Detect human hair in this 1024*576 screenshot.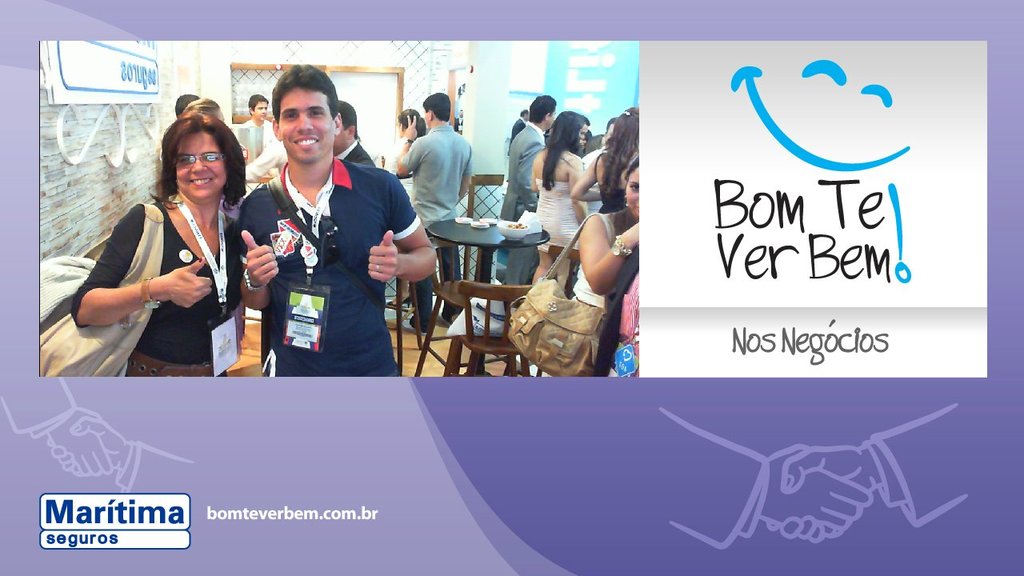
Detection: (left=170, top=91, right=199, bottom=119).
